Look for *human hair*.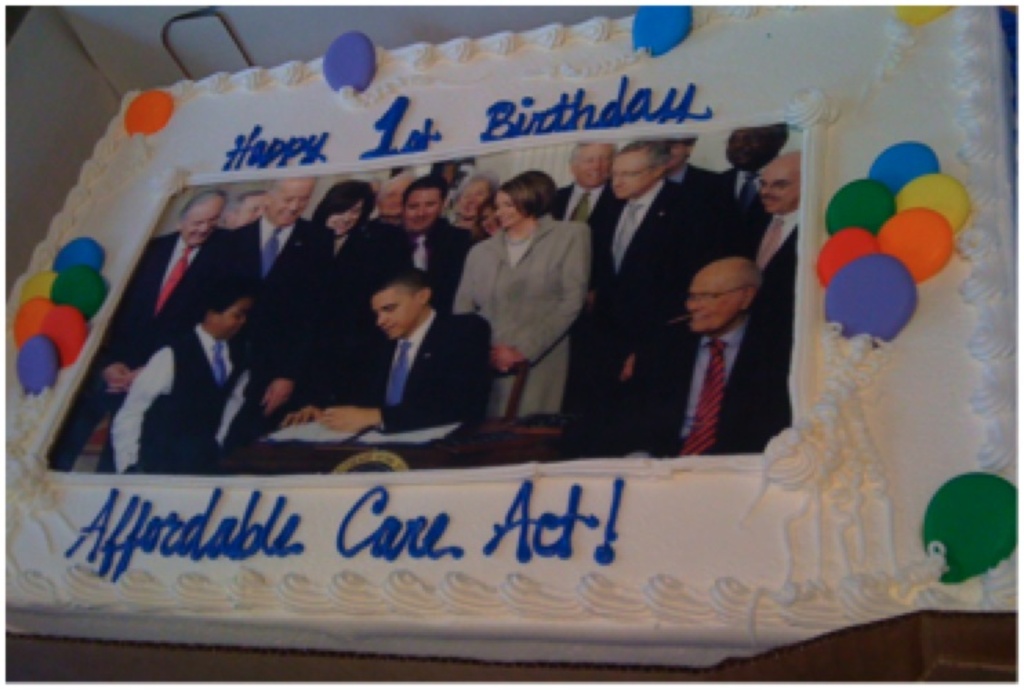
Found: [left=473, top=193, right=491, bottom=233].
